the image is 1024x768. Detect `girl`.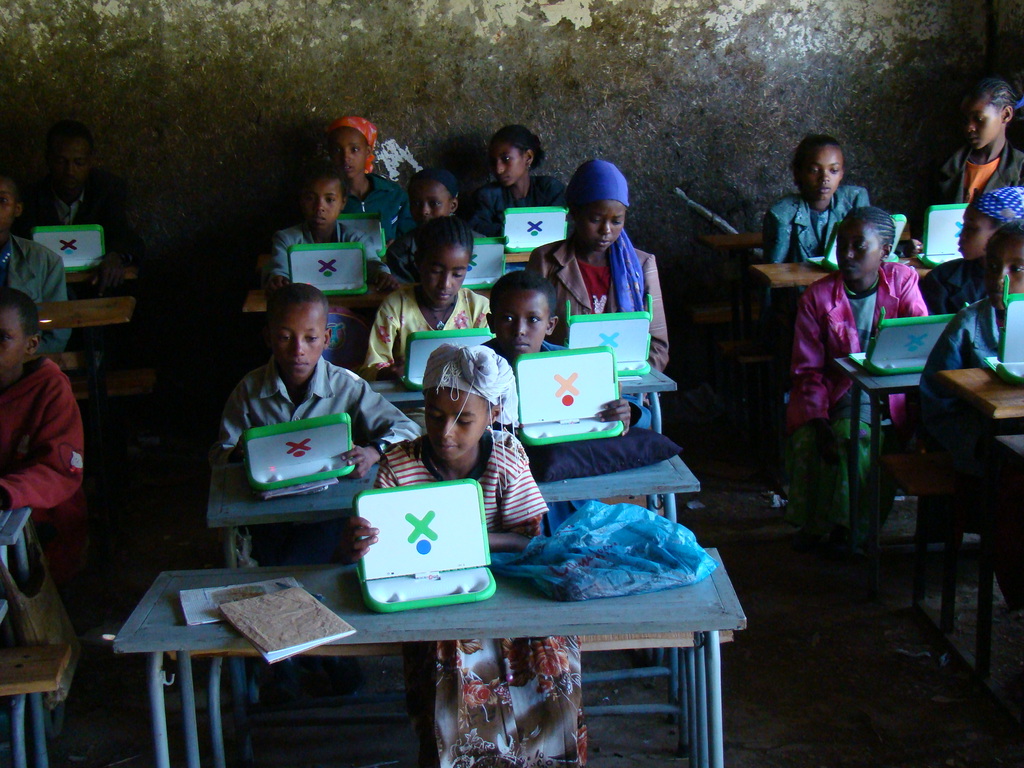
Detection: crop(929, 76, 1023, 204).
